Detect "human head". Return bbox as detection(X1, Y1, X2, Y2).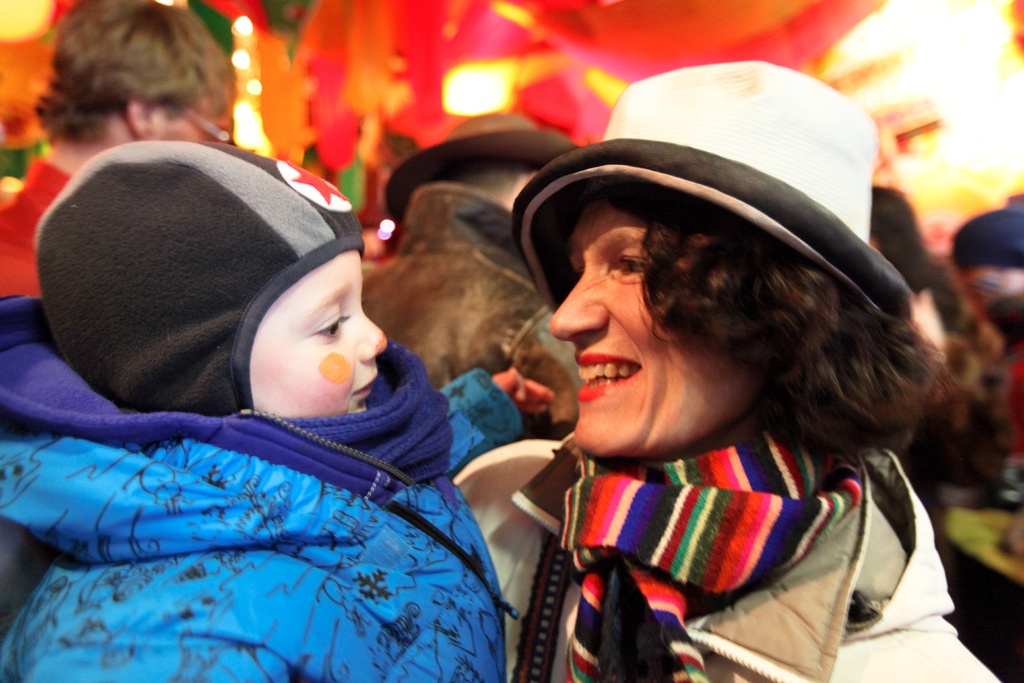
detection(54, 0, 239, 168).
